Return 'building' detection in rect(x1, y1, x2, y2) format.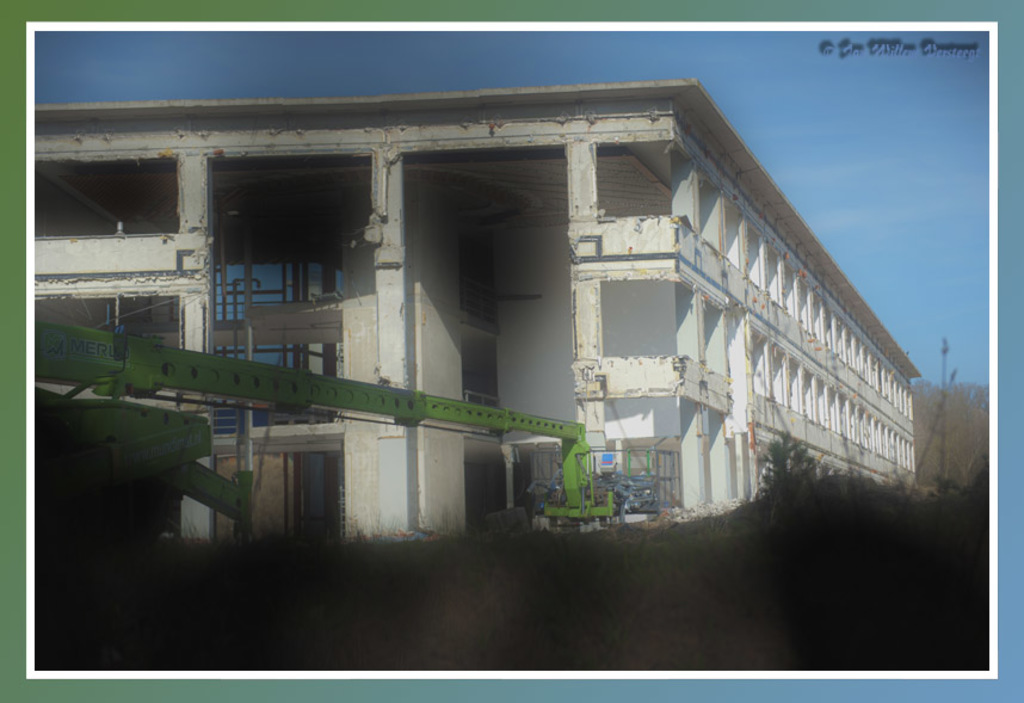
rect(25, 75, 931, 551).
